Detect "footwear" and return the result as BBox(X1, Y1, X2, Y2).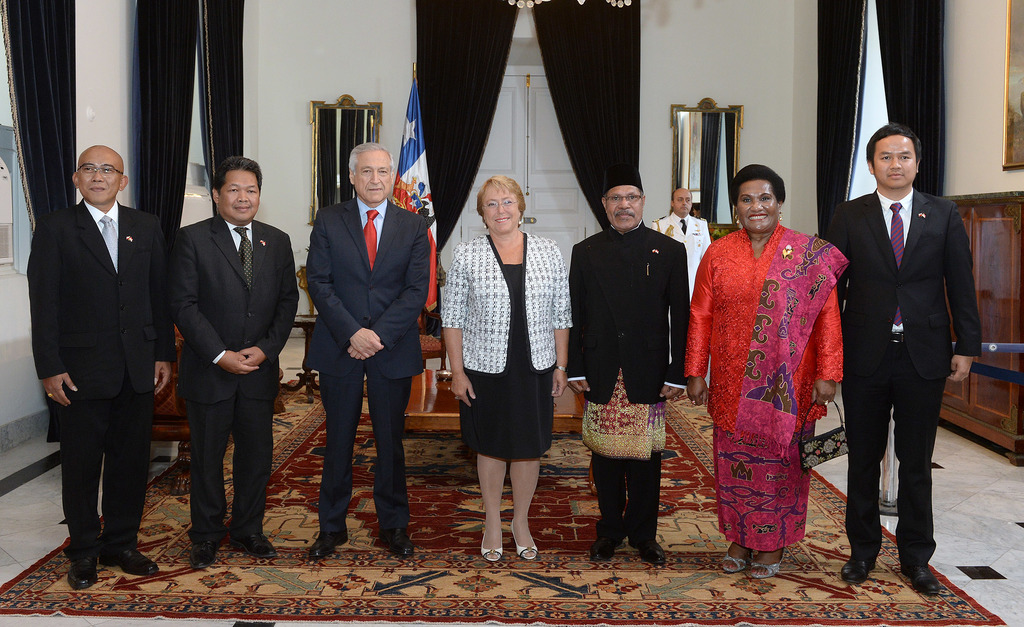
BBox(230, 532, 275, 557).
